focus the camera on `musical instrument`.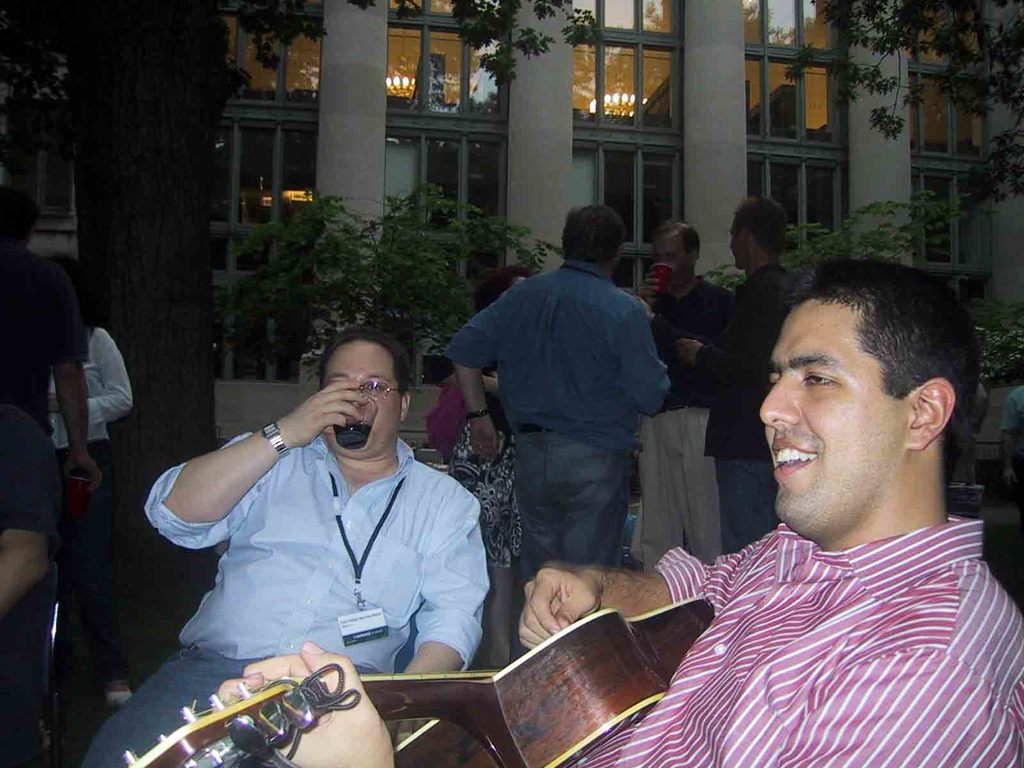
Focus region: [125, 594, 709, 767].
